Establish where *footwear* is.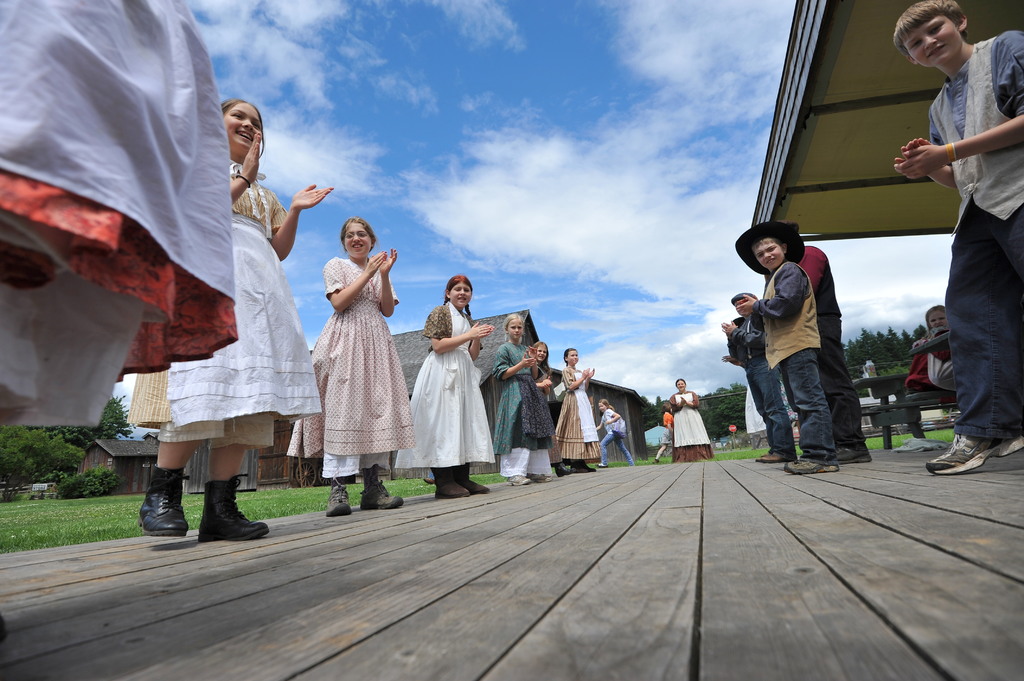
Established at 924,437,949,448.
